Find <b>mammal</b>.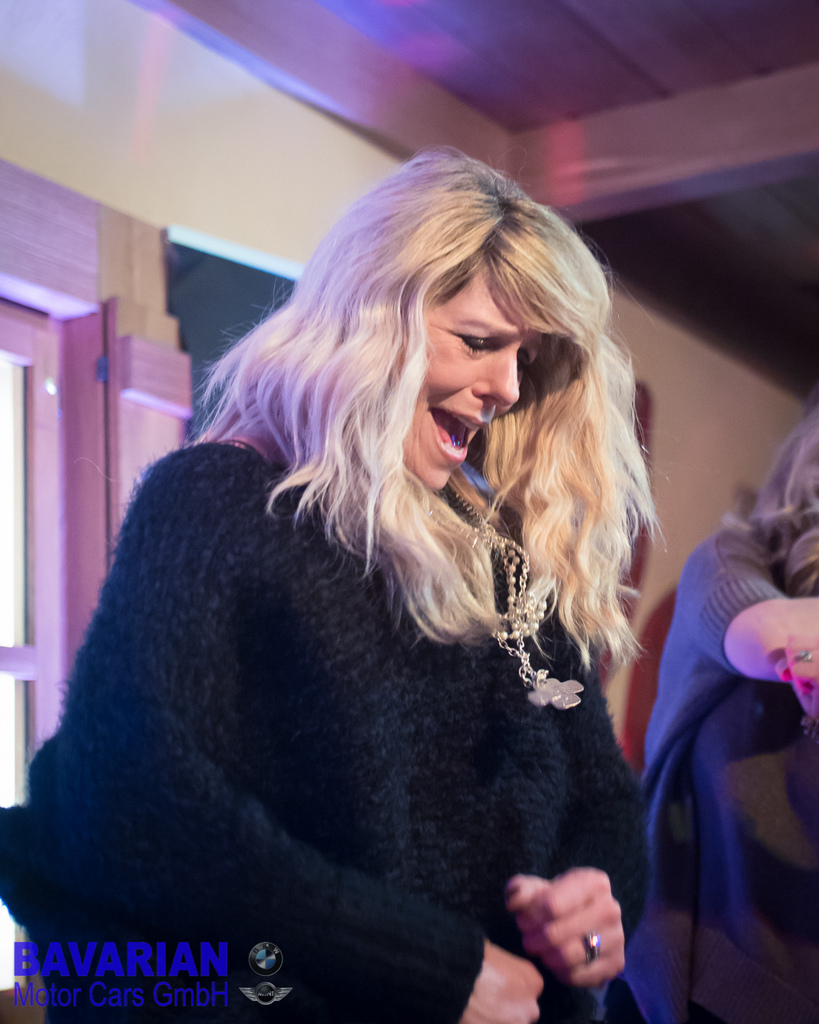
{"x1": 629, "y1": 372, "x2": 813, "y2": 1011}.
